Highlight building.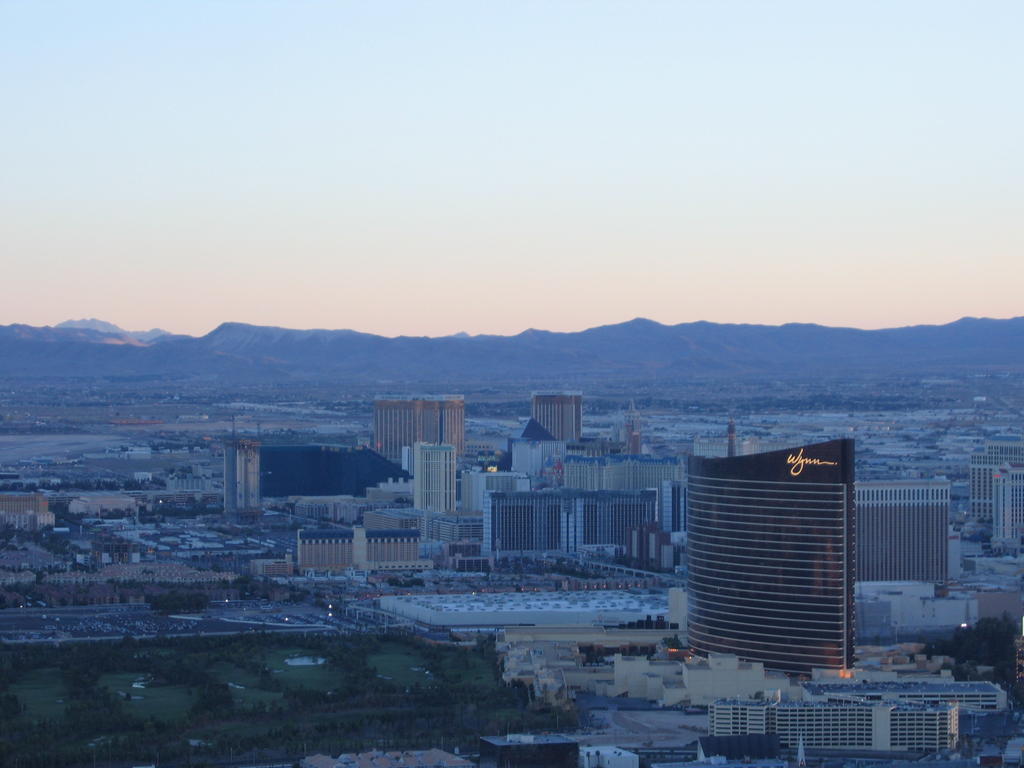
Highlighted region: (296,525,432,581).
